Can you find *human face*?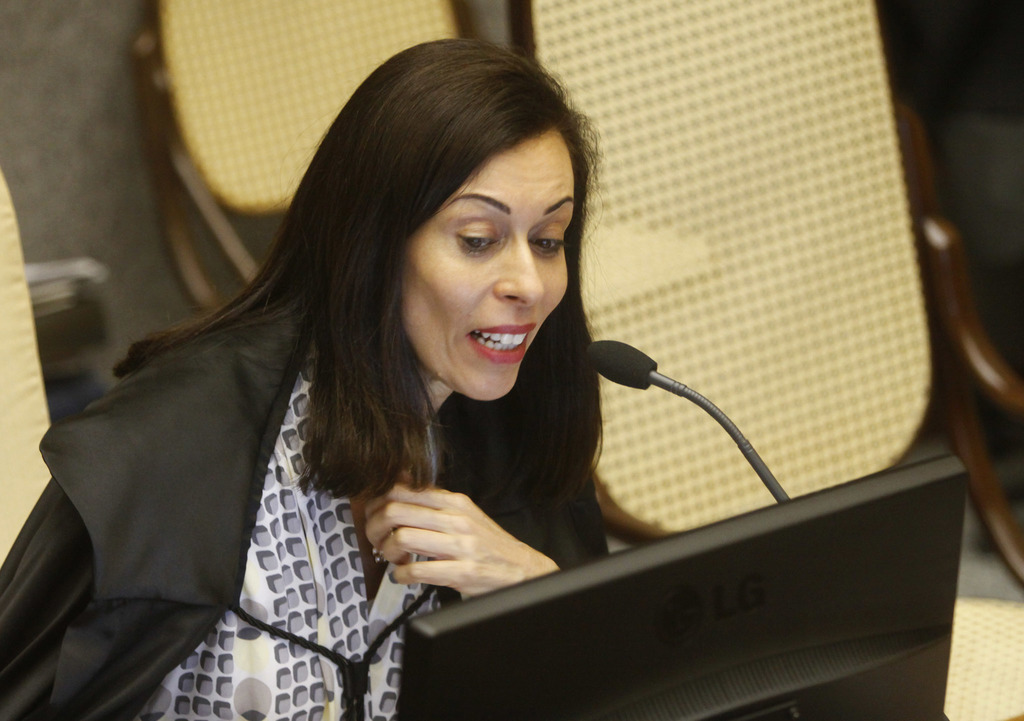
Yes, bounding box: x1=397, y1=119, x2=575, y2=403.
